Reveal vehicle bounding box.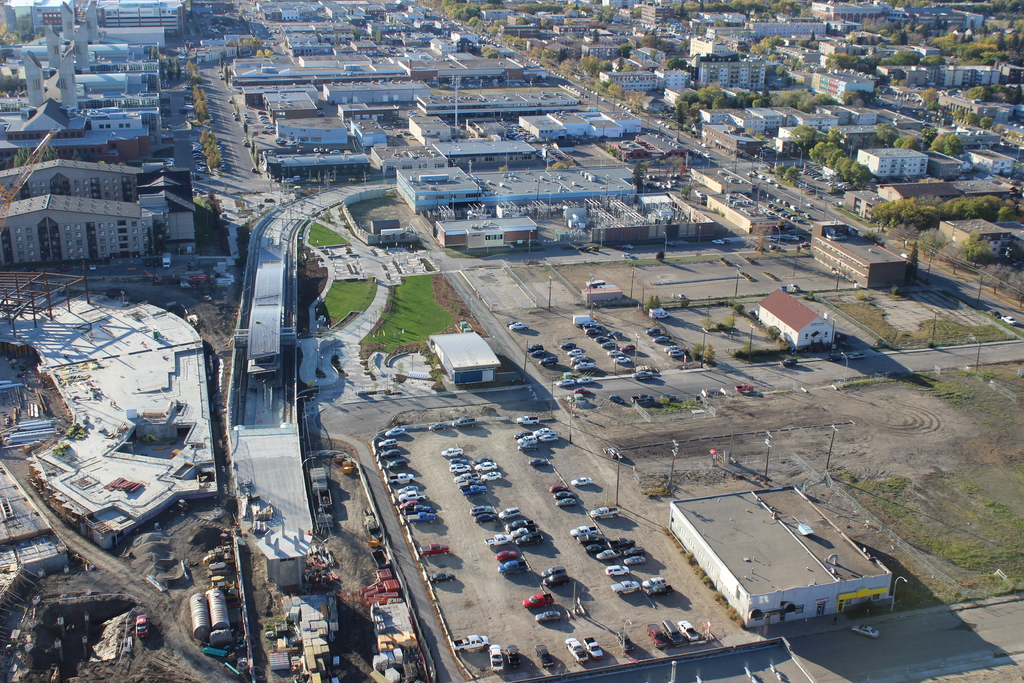
Revealed: detection(988, 309, 1002, 319).
